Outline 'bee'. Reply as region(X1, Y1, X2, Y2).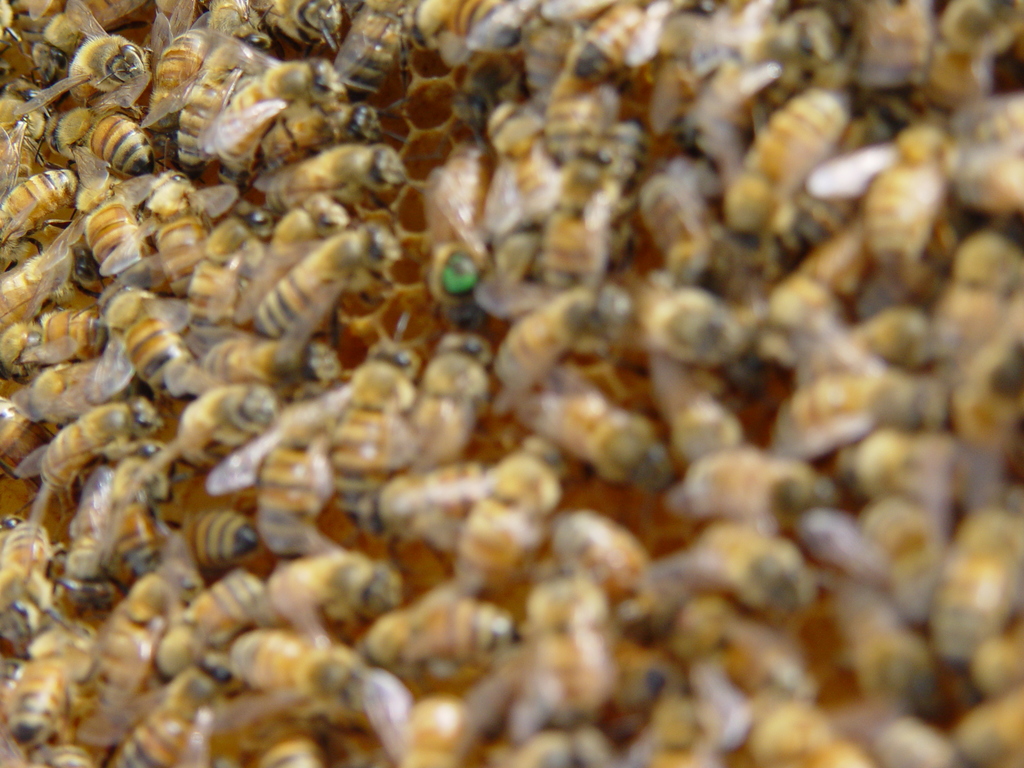
region(952, 622, 1023, 710).
